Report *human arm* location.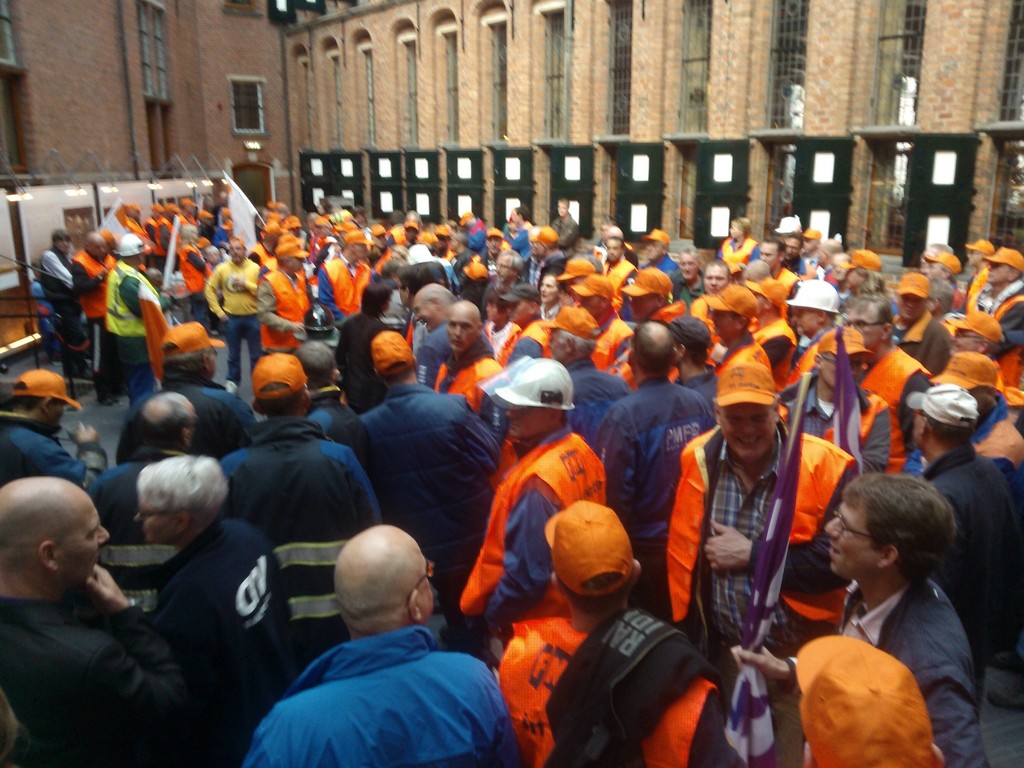
Report: bbox(662, 266, 686, 288).
